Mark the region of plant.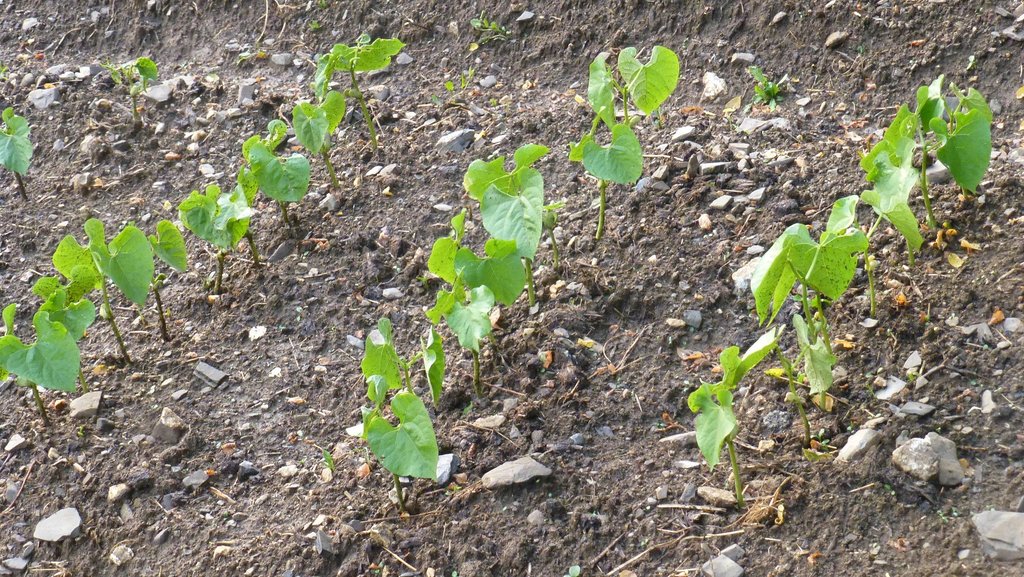
Region: rect(467, 13, 556, 56).
